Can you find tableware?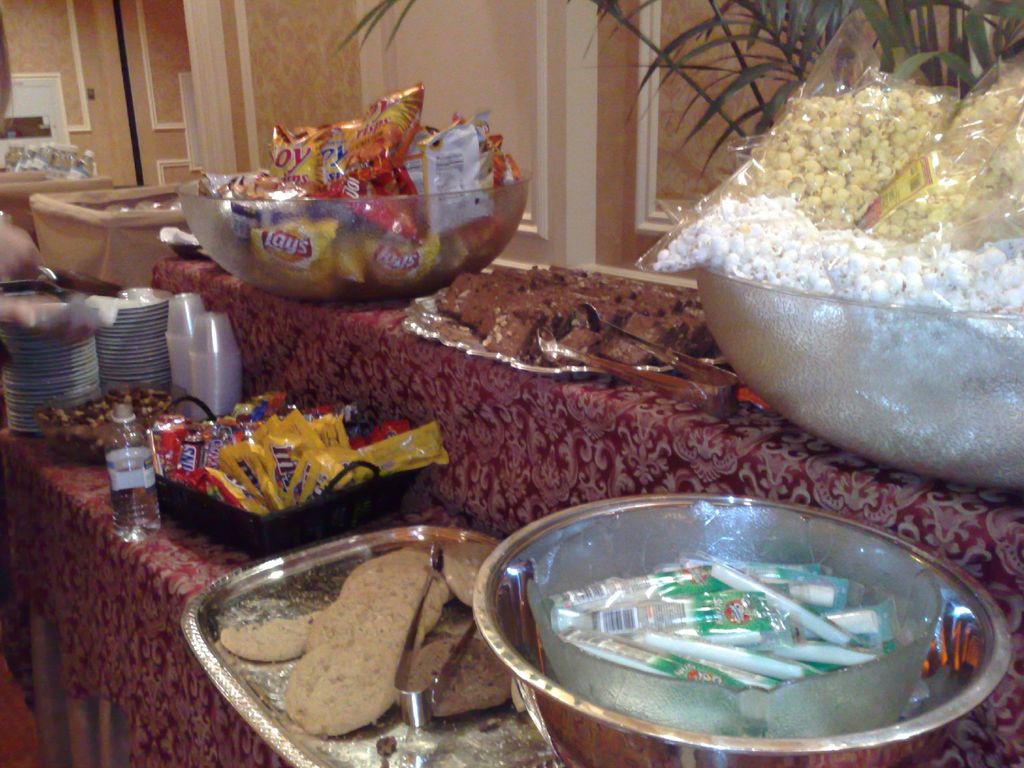
Yes, bounding box: 486:511:989:765.
